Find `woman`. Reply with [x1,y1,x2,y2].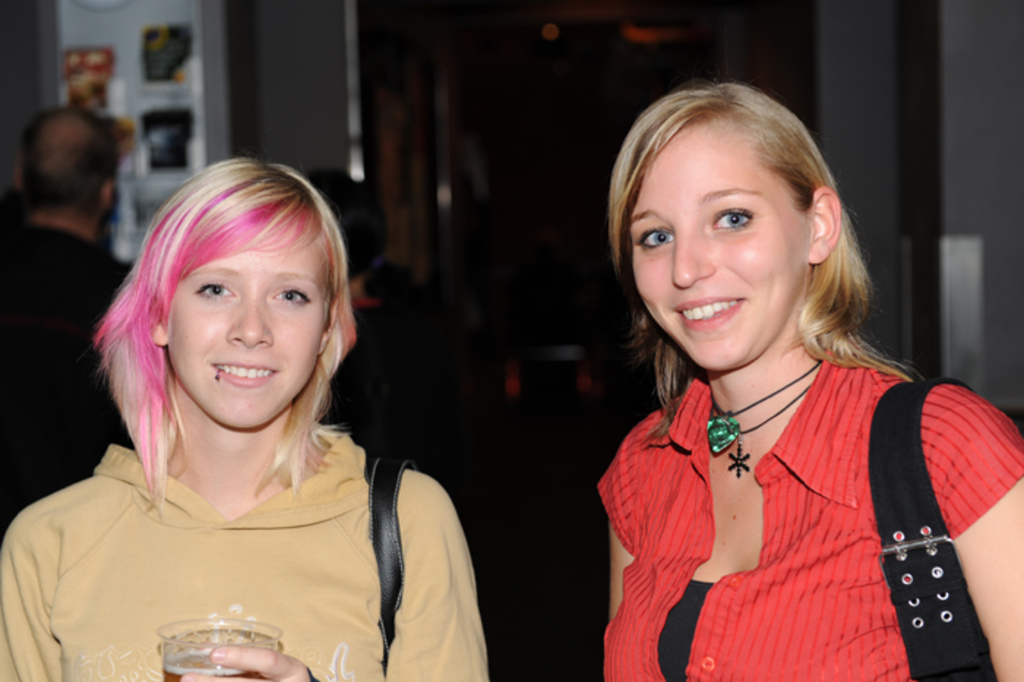
[0,160,492,681].
